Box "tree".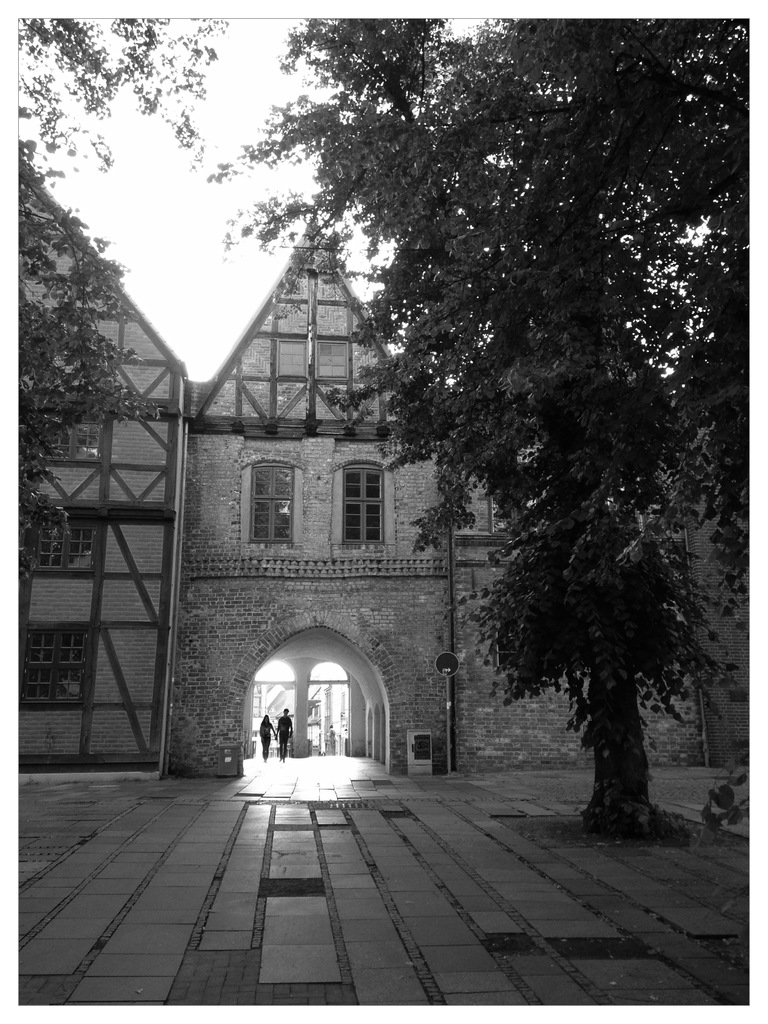
280/50/745/676.
